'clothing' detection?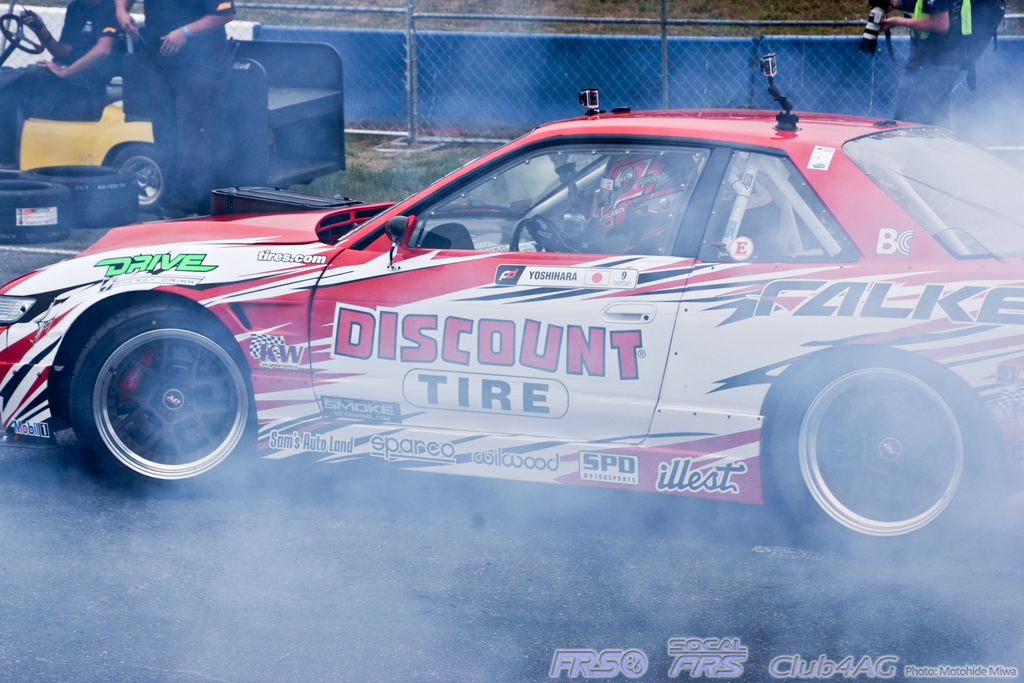
left=53, top=0, right=122, bottom=120
